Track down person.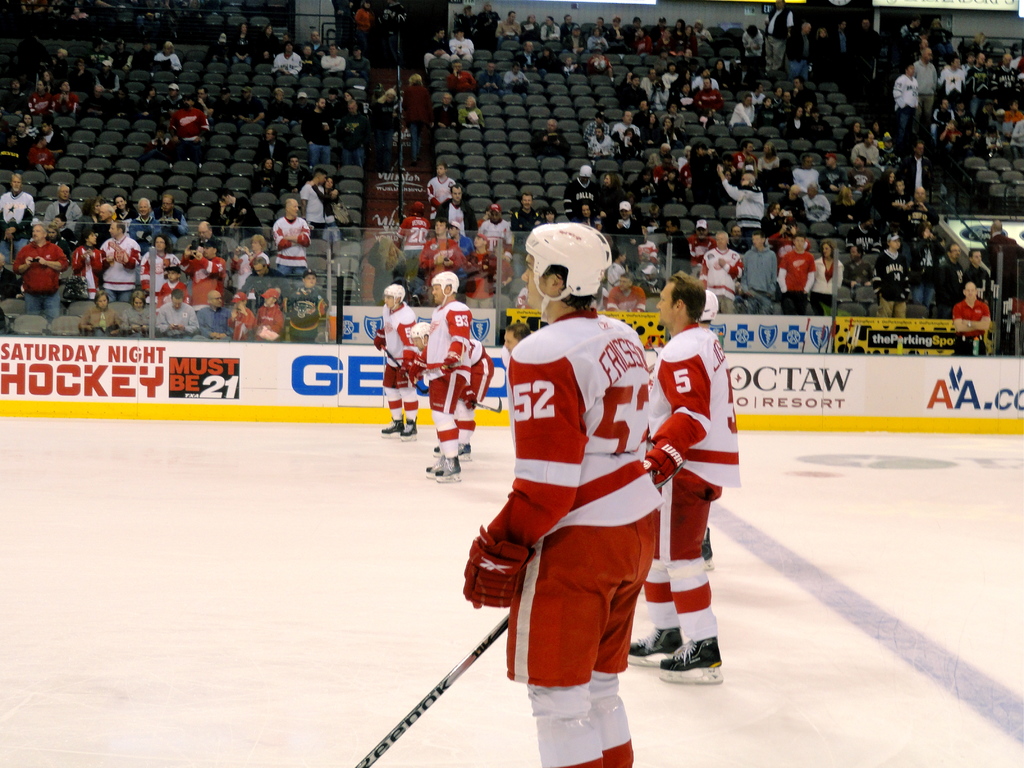
Tracked to locate(856, 21, 884, 79).
